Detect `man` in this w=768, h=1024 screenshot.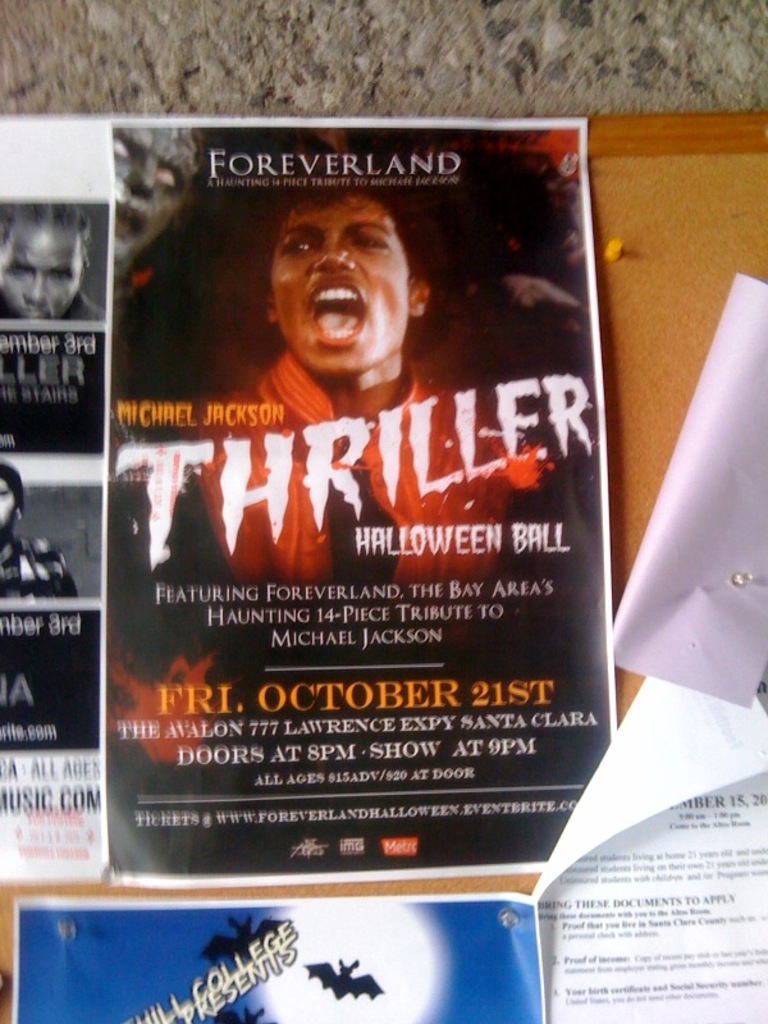
Detection: Rect(0, 197, 111, 323).
